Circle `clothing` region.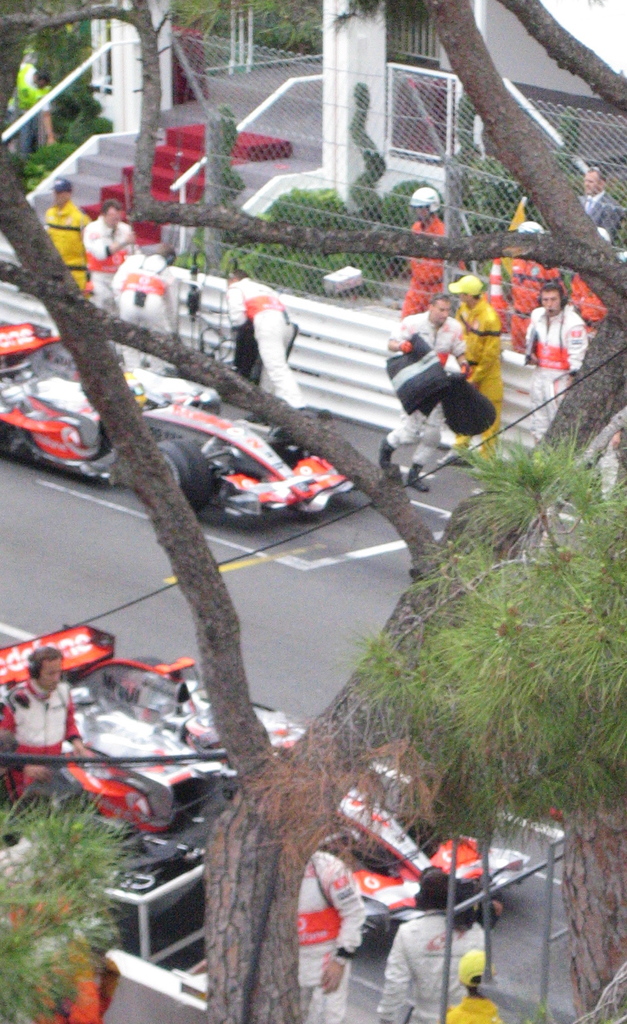
Region: region(288, 852, 374, 1022).
